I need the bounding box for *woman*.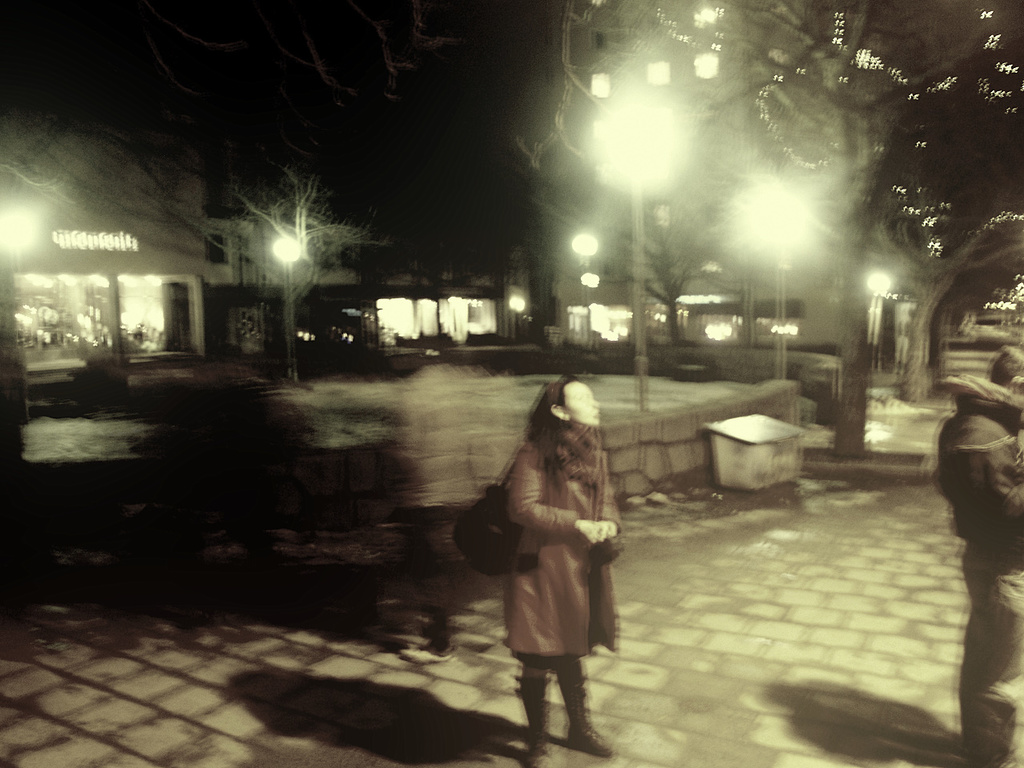
Here it is: [471,368,634,738].
